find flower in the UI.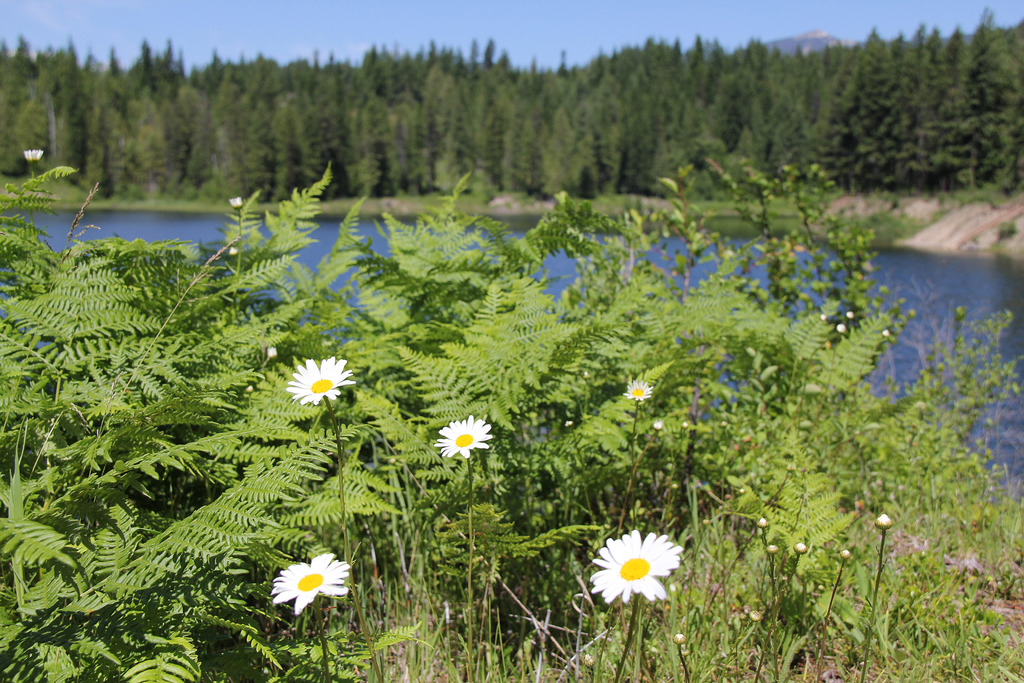
UI element at select_region(882, 327, 890, 336).
